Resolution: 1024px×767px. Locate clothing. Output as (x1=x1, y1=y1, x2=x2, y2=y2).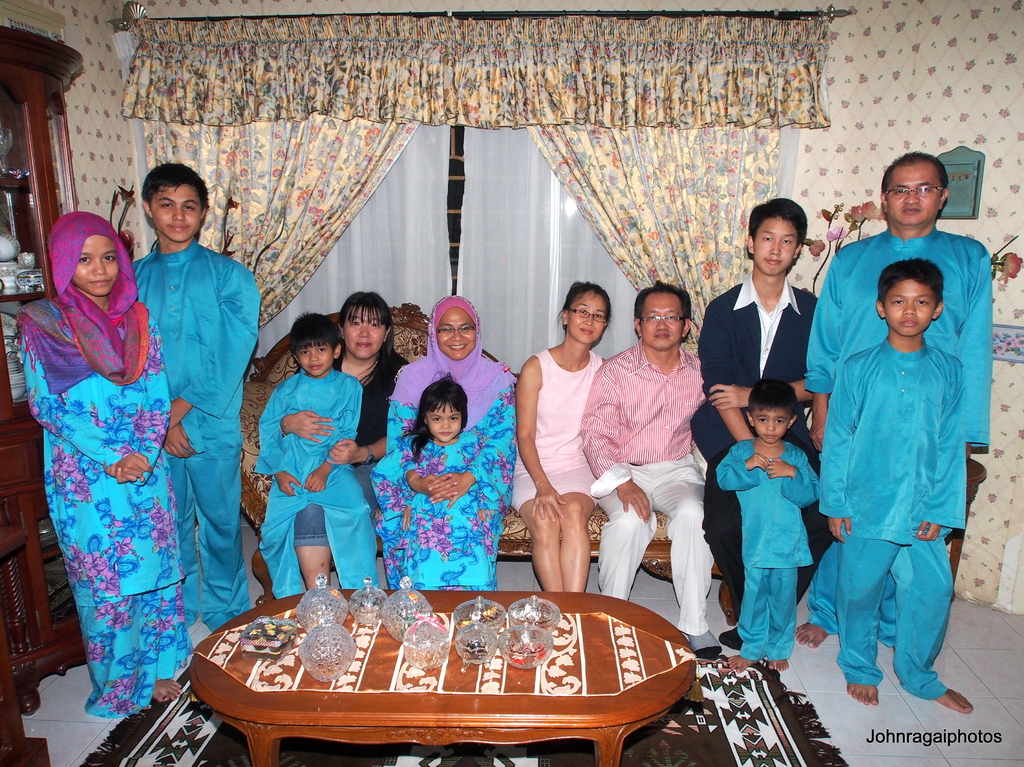
(x1=253, y1=365, x2=384, y2=606).
